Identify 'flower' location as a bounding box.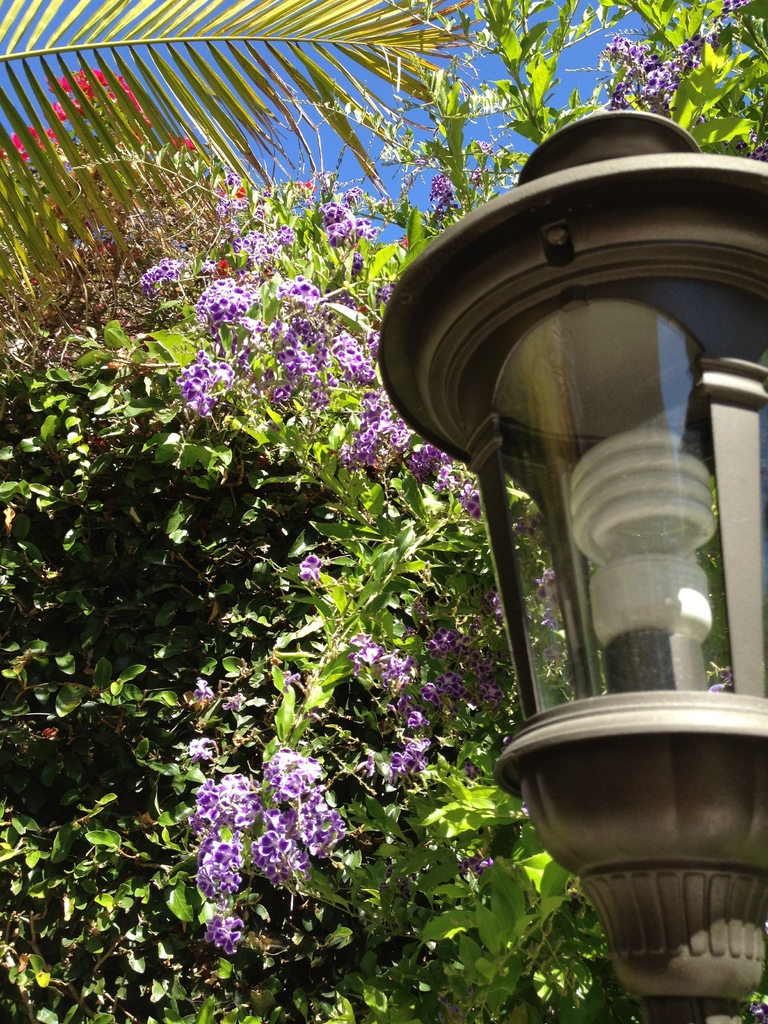
Rect(548, 642, 569, 661).
